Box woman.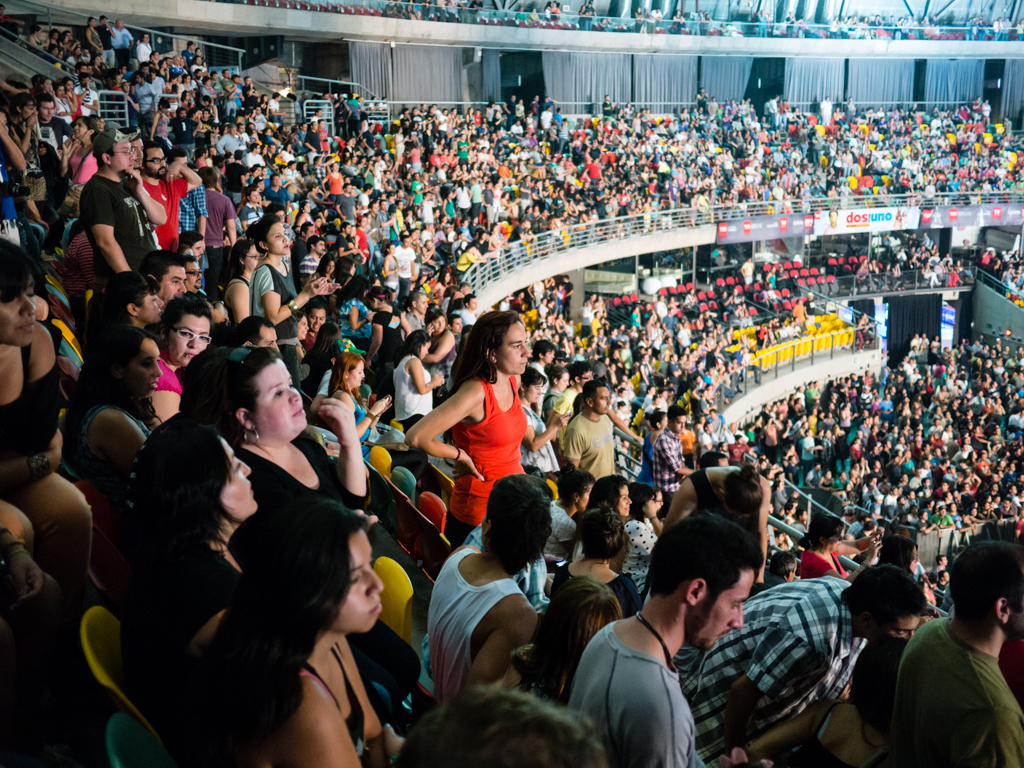
(left=293, top=317, right=309, bottom=350).
